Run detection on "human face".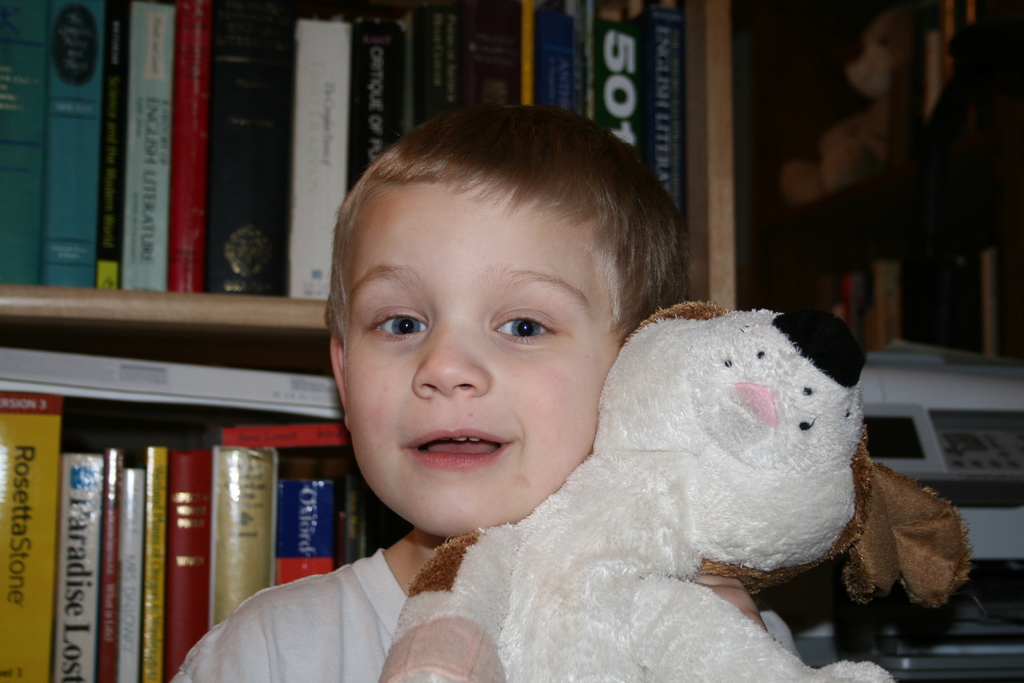
Result: crop(334, 152, 647, 539).
